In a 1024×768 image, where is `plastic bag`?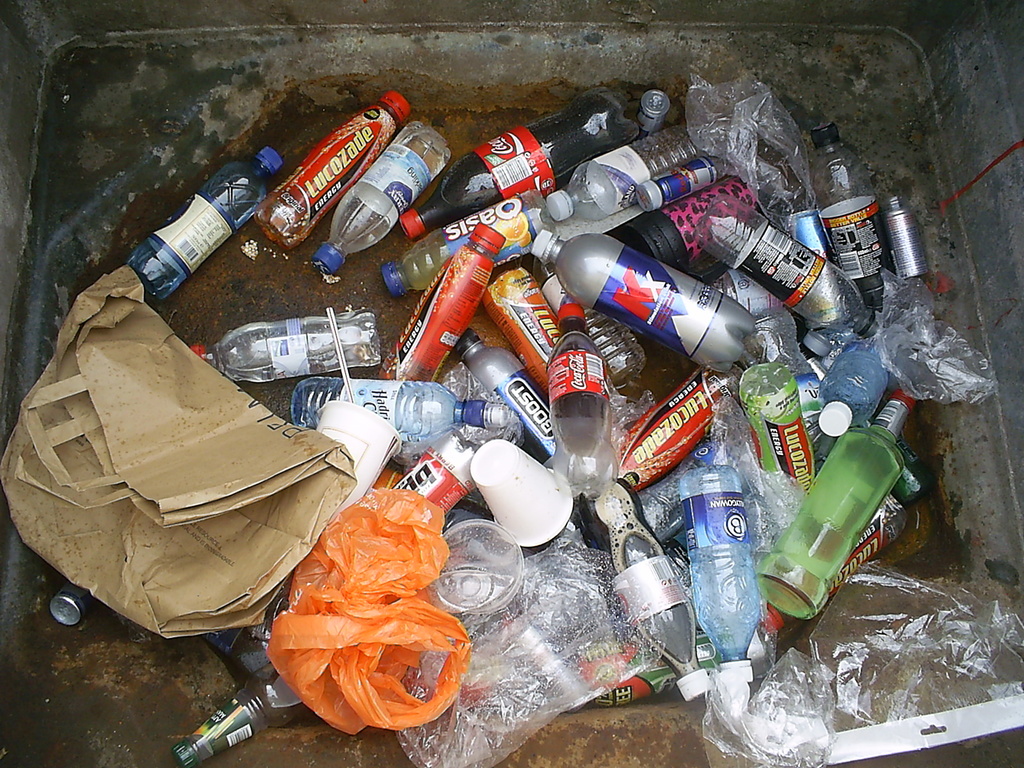
[left=684, top=72, right=812, bottom=233].
